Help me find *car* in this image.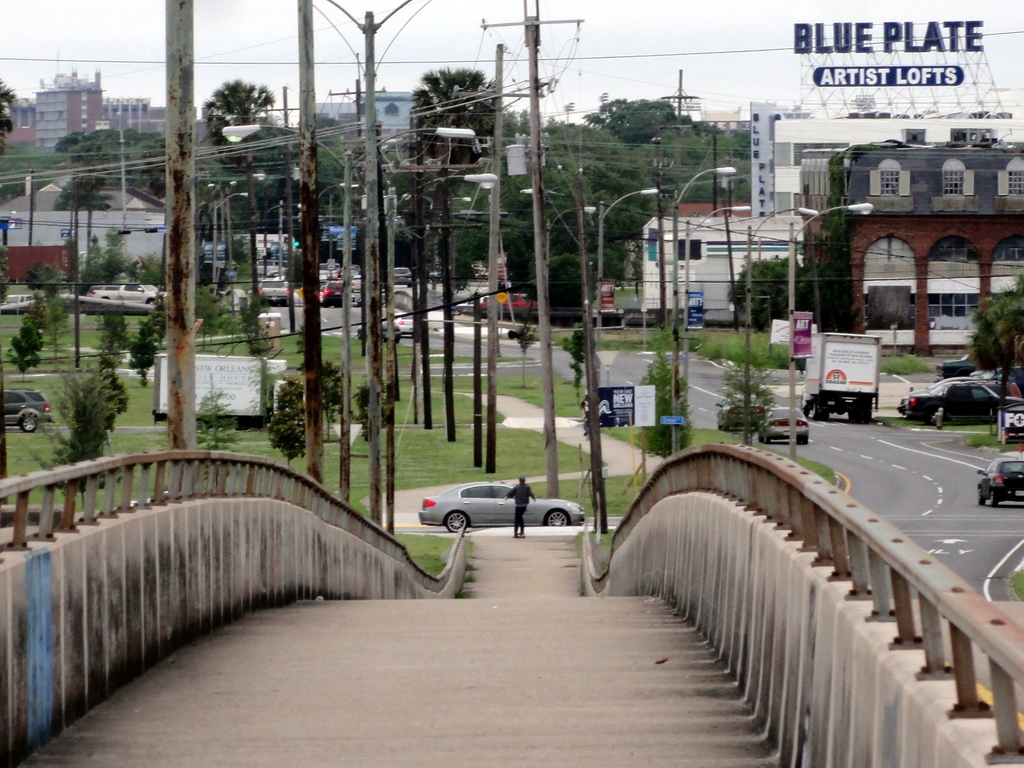
Found it: (x1=762, y1=405, x2=810, y2=446).
